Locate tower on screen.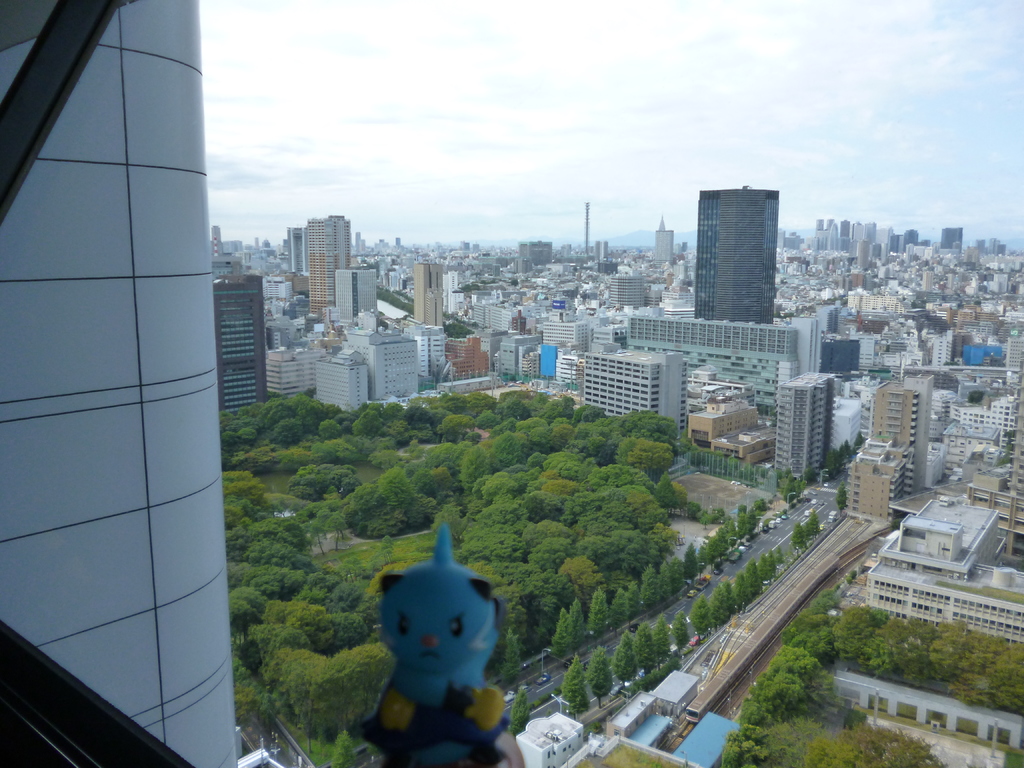
On screen at [left=472, top=243, right=478, bottom=252].
